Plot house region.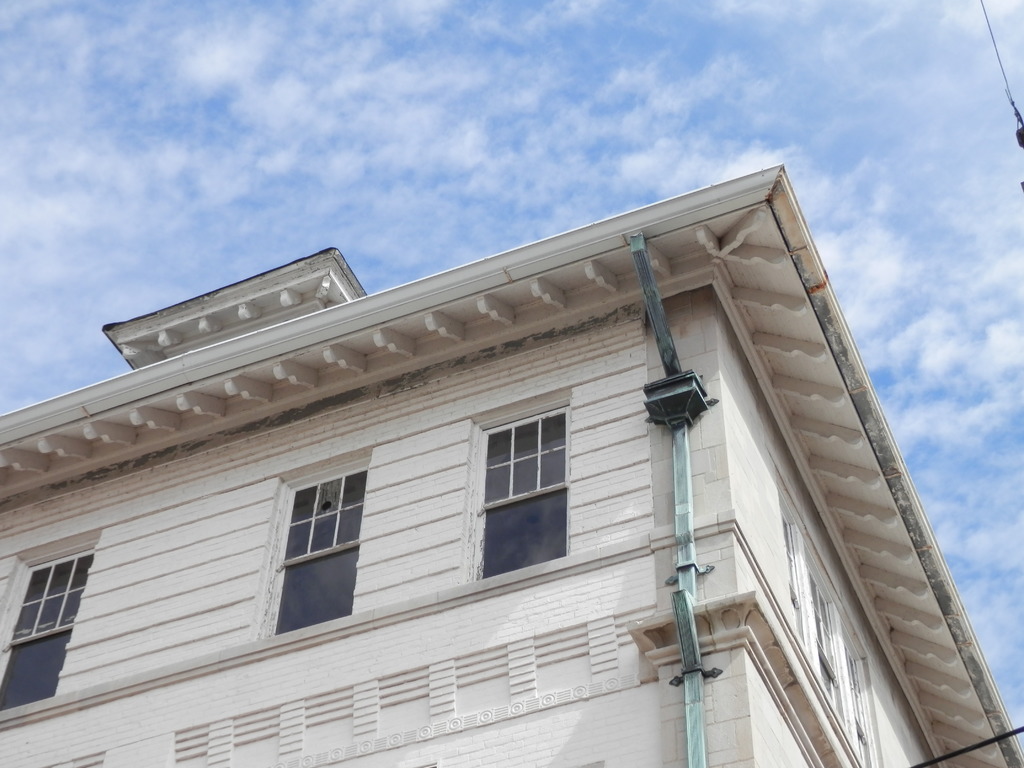
Plotted at box=[0, 172, 1023, 767].
